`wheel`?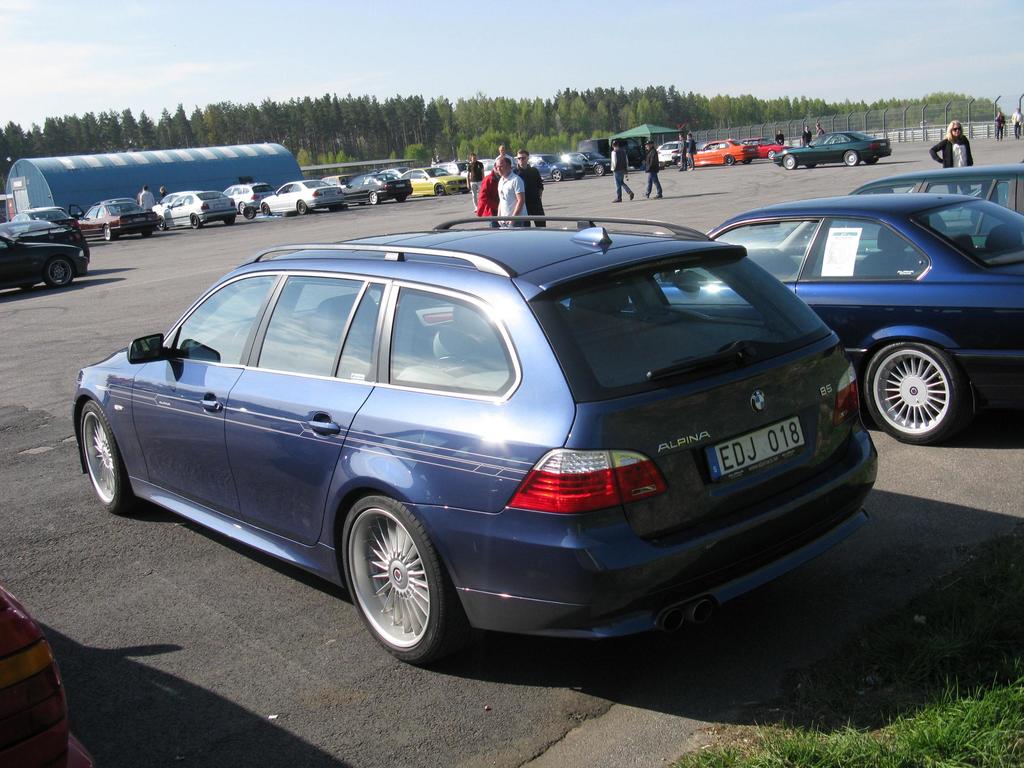
bbox=[392, 197, 404, 205]
